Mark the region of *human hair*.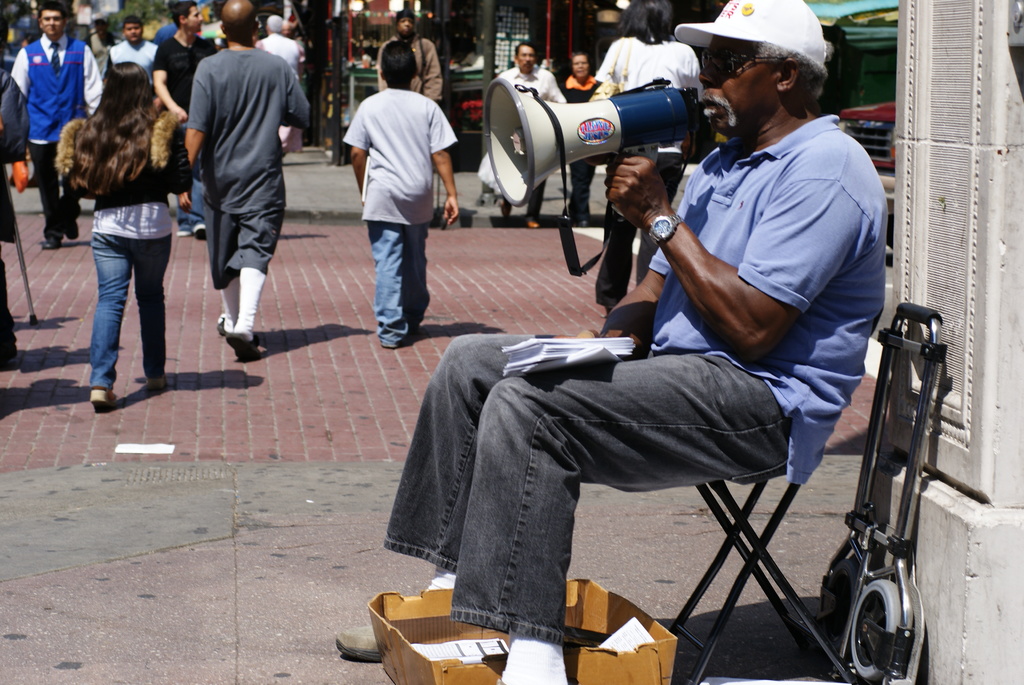
Region: {"x1": 59, "y1": 73, "x2": 159, "y2": 199}.
